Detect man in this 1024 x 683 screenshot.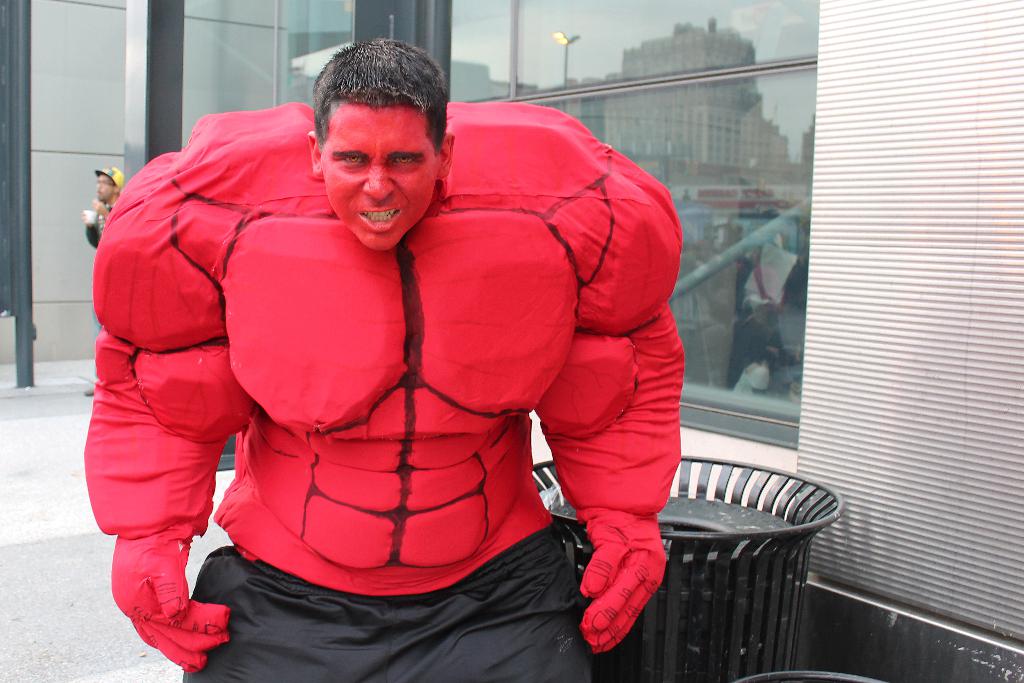
Detection: <box>92,169,124,228</box>.
